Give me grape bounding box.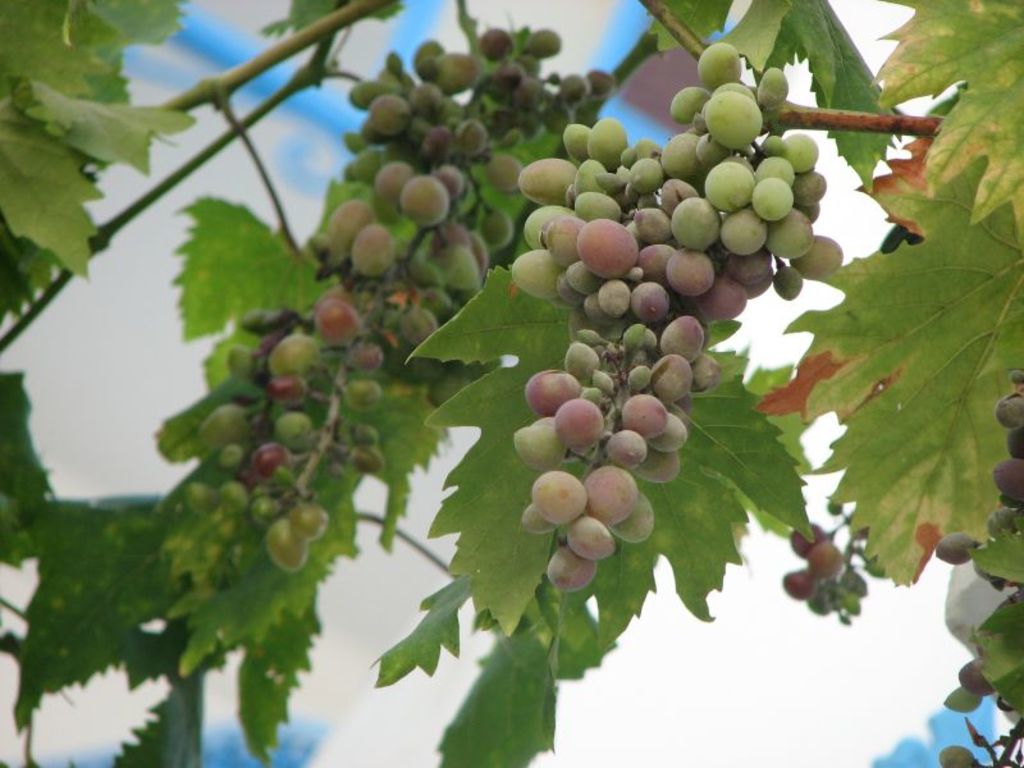
942:686:983:712.
